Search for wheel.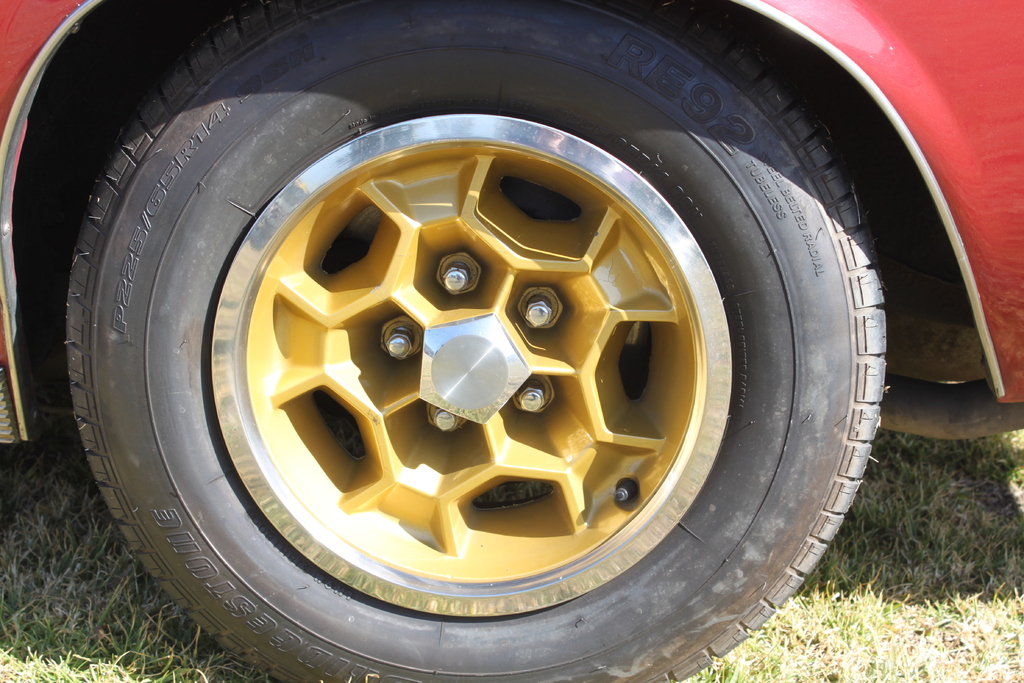
Found at {"x1": 66, "y1": 0, "x2": 895, "y2": 420}.
